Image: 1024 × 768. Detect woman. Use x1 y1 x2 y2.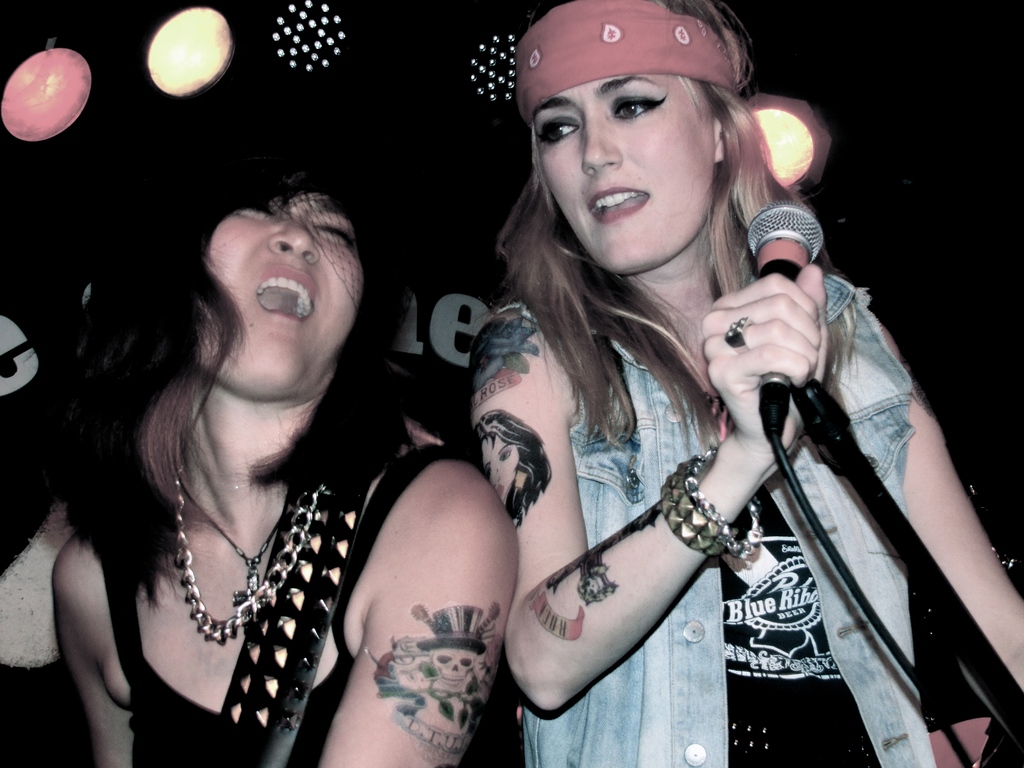
24 93 485 767.
